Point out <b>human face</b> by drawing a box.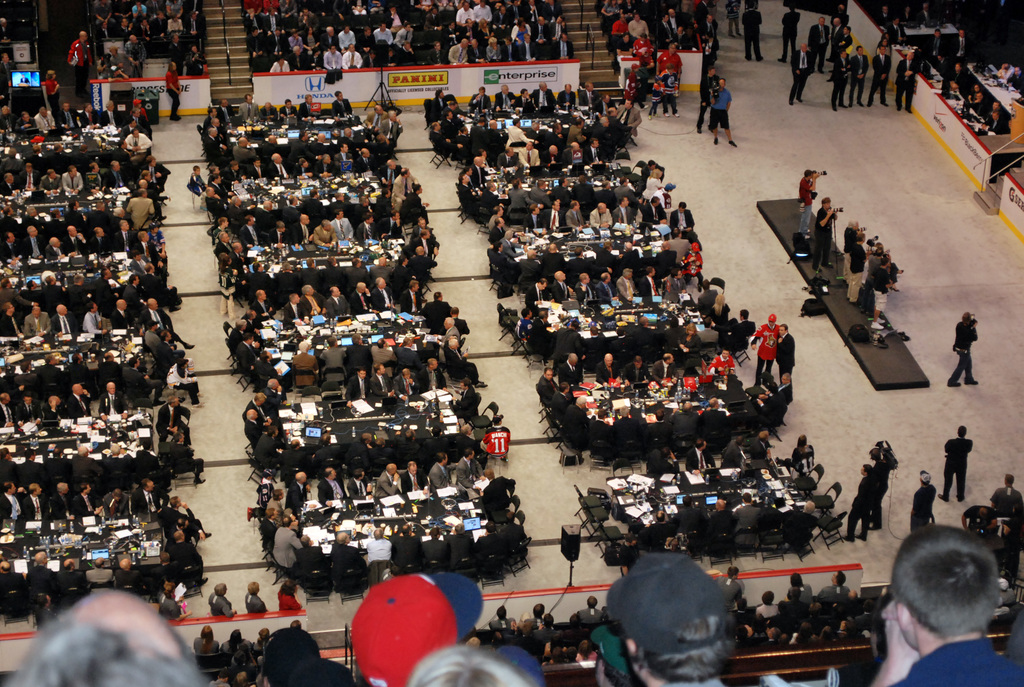
l=668, t=45, r=676, b=52.
